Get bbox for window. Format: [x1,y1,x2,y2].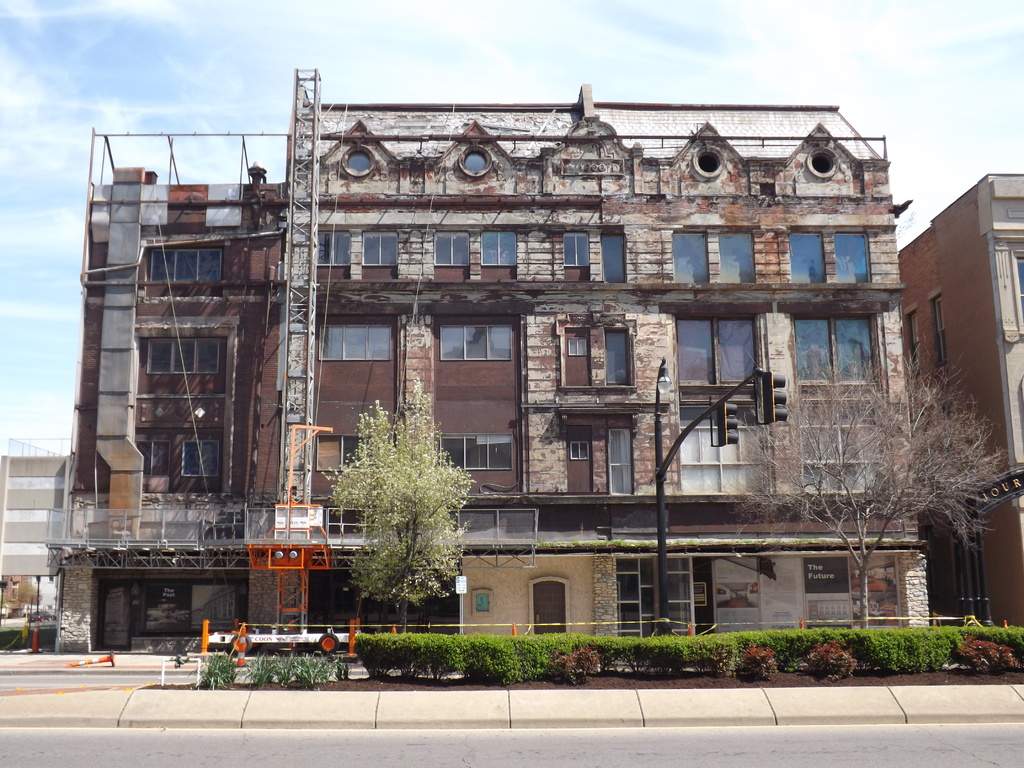
[676,314,758,389].
